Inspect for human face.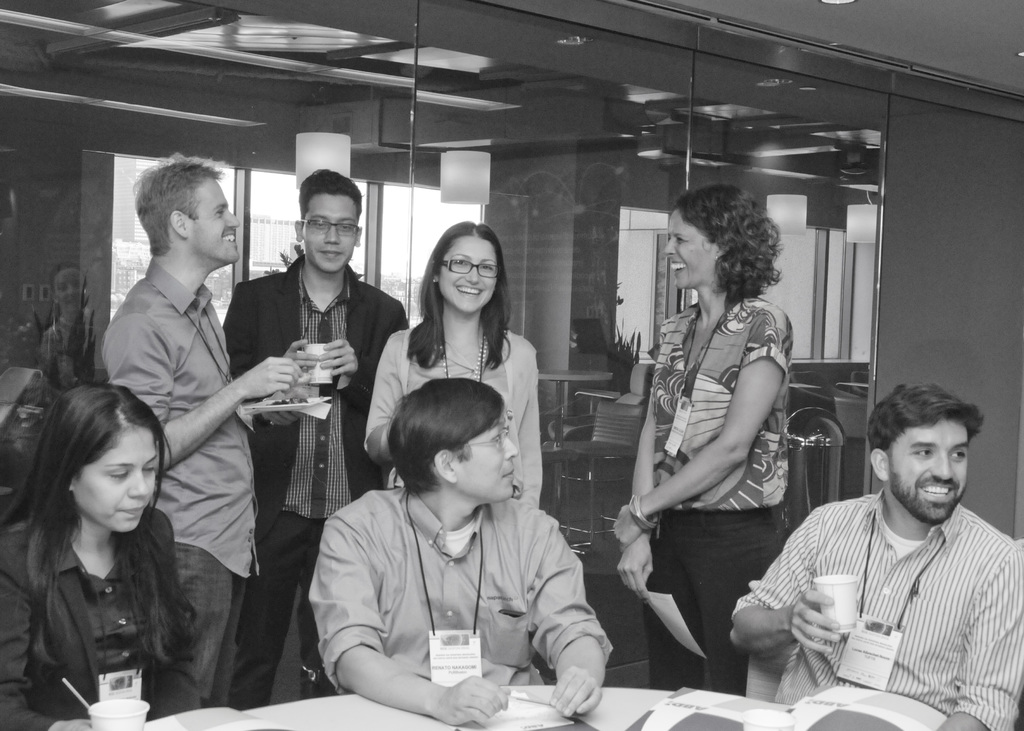
Inspection: (79, 431, 159, 533).
